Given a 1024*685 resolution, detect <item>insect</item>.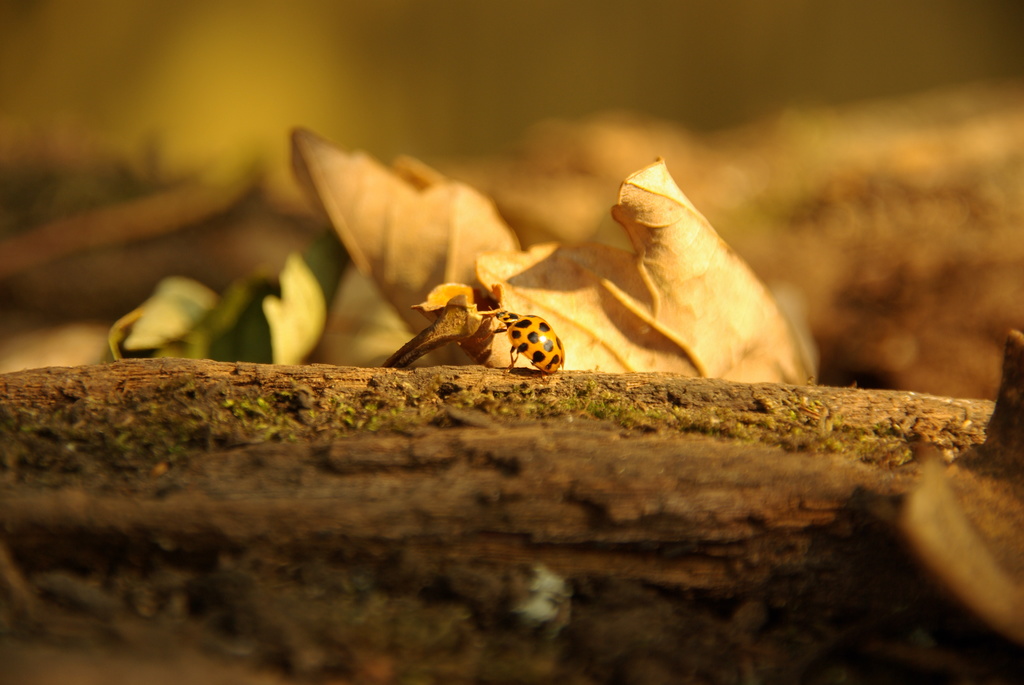
483/309/566/375.
